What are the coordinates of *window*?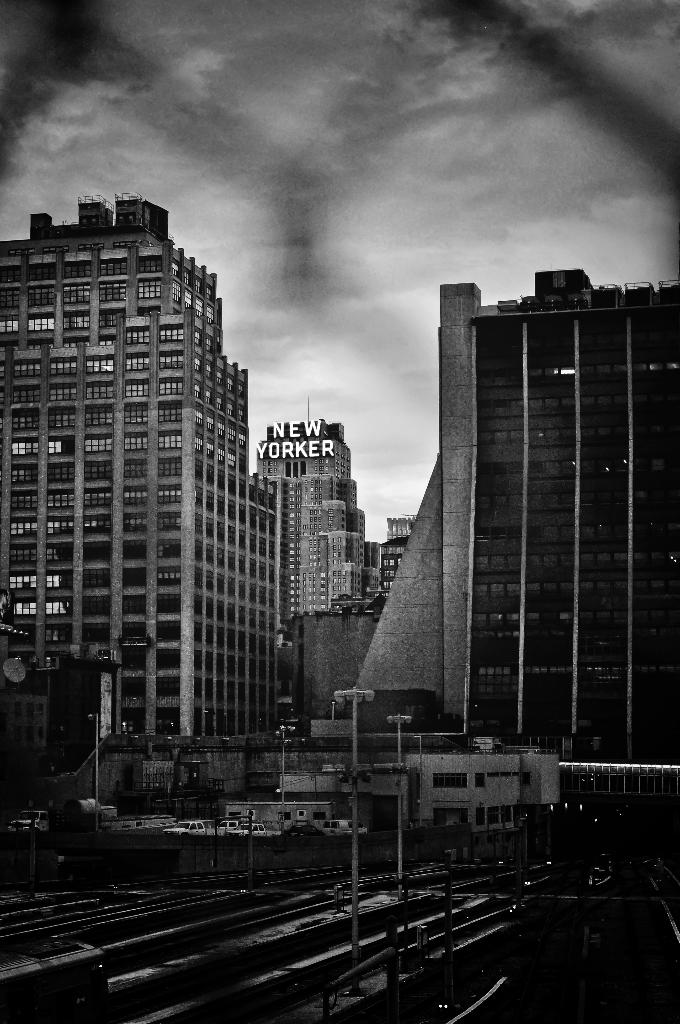
(432, 771, 469, 787).
